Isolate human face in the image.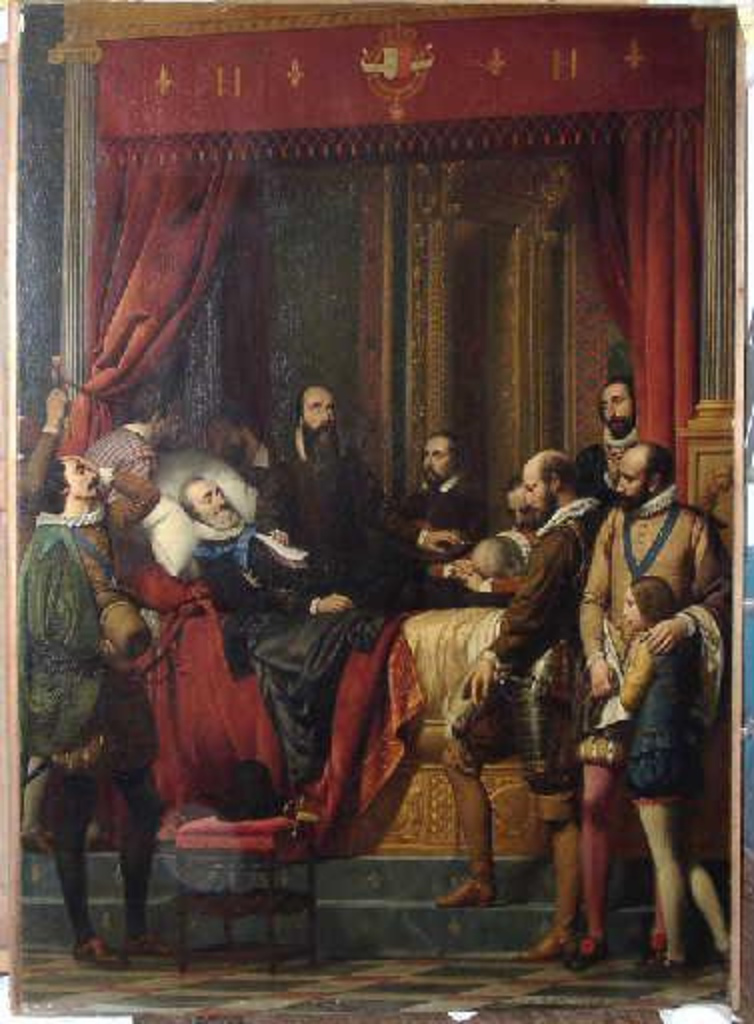
Isolated region: bbox=[602, 384, 630, 418].
